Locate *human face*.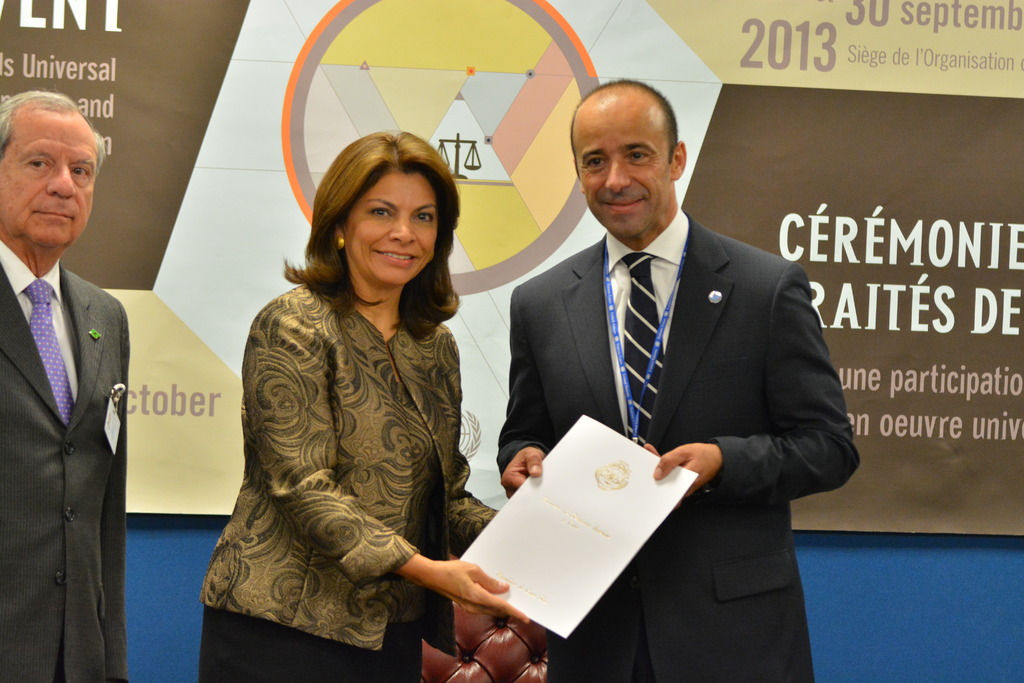
Bounding box: Rect(572, 108, 668, 238).
